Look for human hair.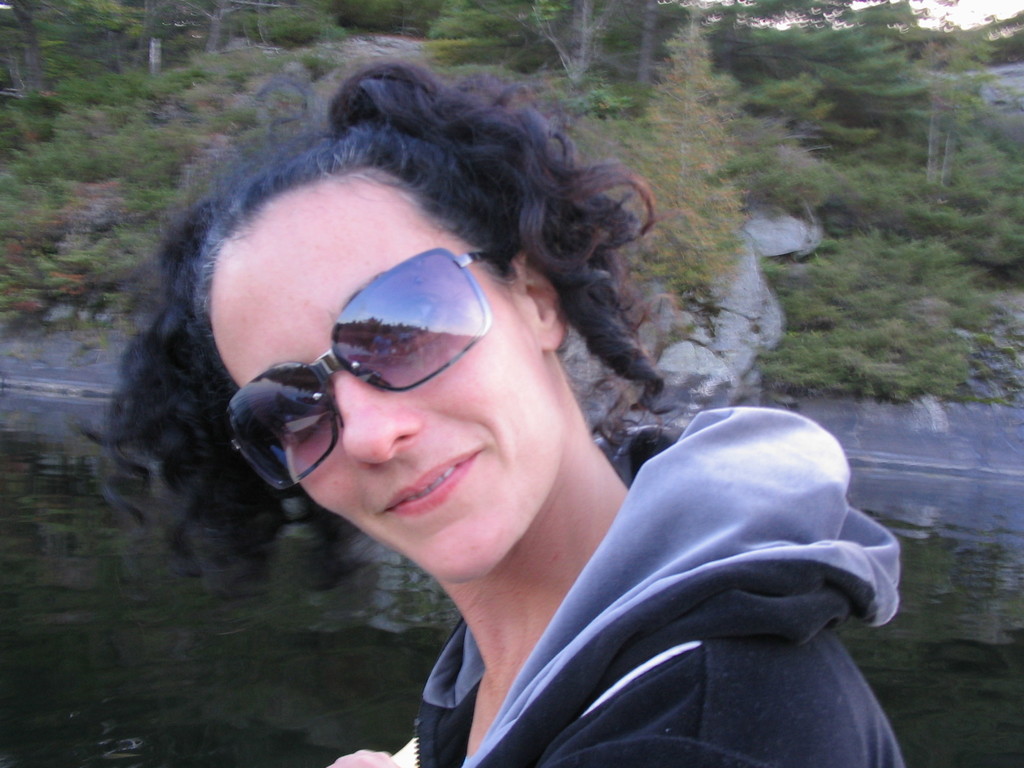
Found: box(168, 98, 602, 525).
